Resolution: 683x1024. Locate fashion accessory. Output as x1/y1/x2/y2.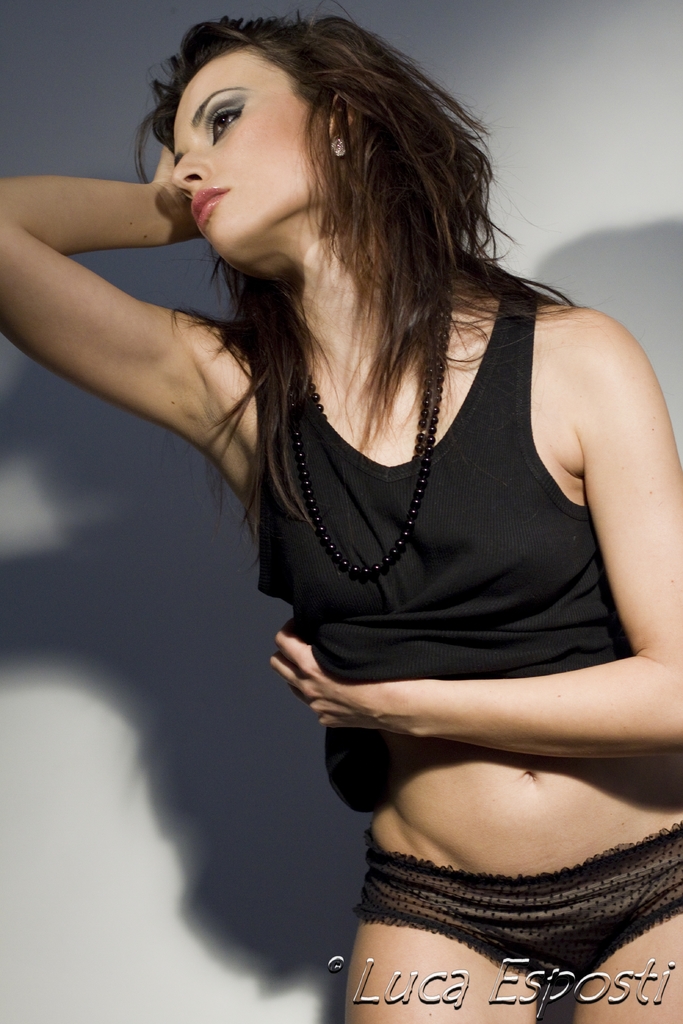
352/816/663/979.
